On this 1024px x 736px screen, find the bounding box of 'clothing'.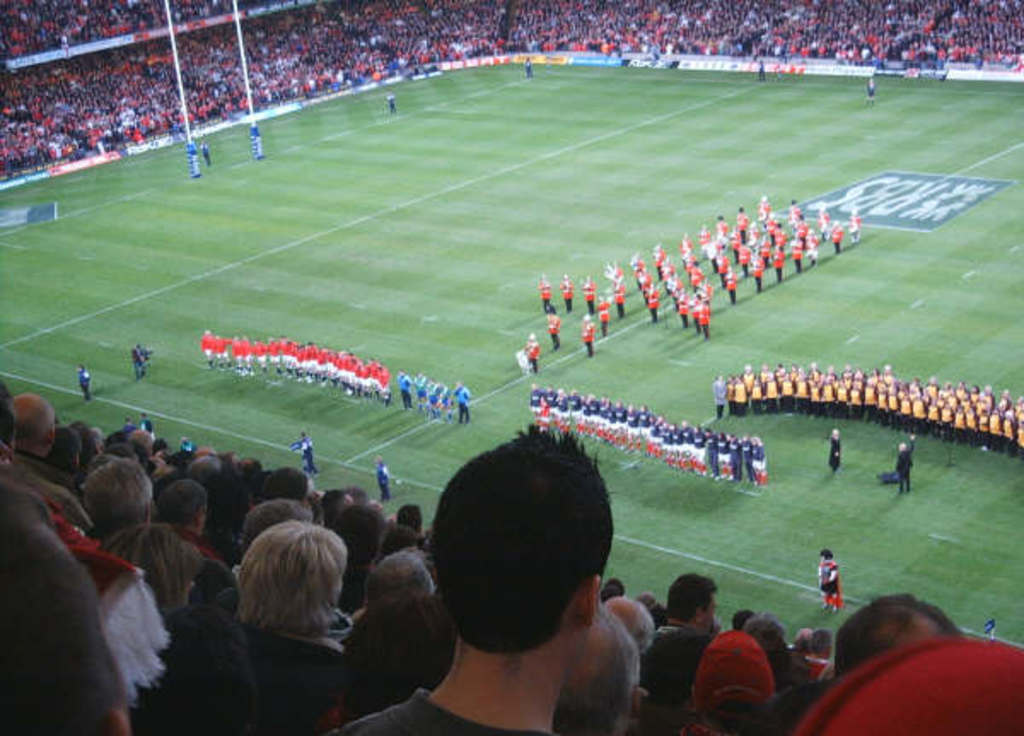
Bounding box: [left=609, top=406, right=635, bottom=446].
